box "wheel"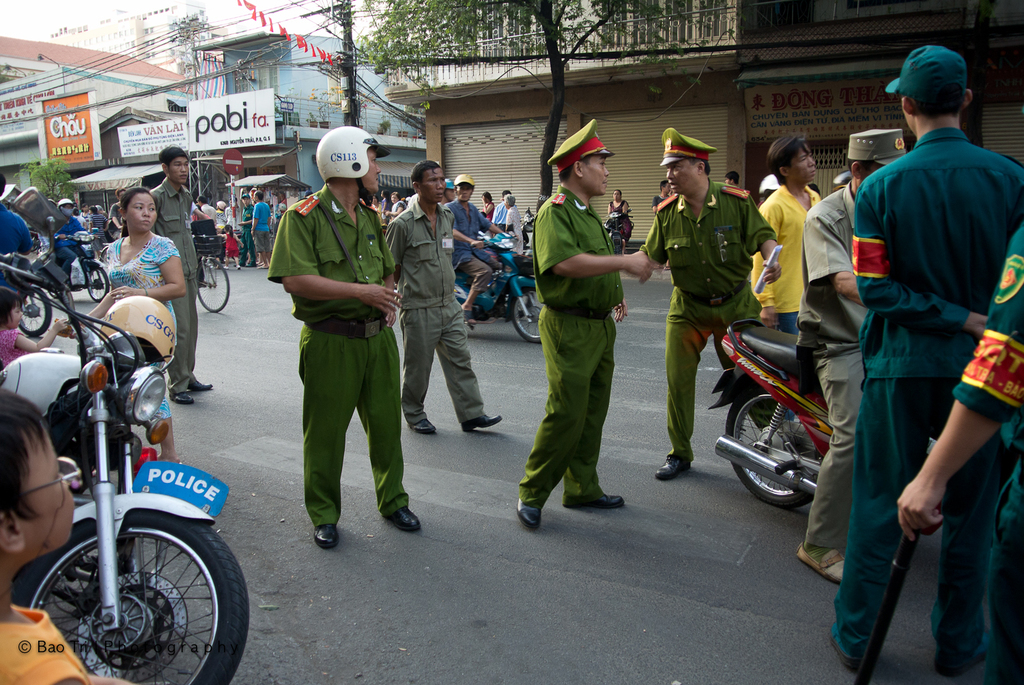
pyautogui.locateOnScreen(15, 287, 53, 338)
